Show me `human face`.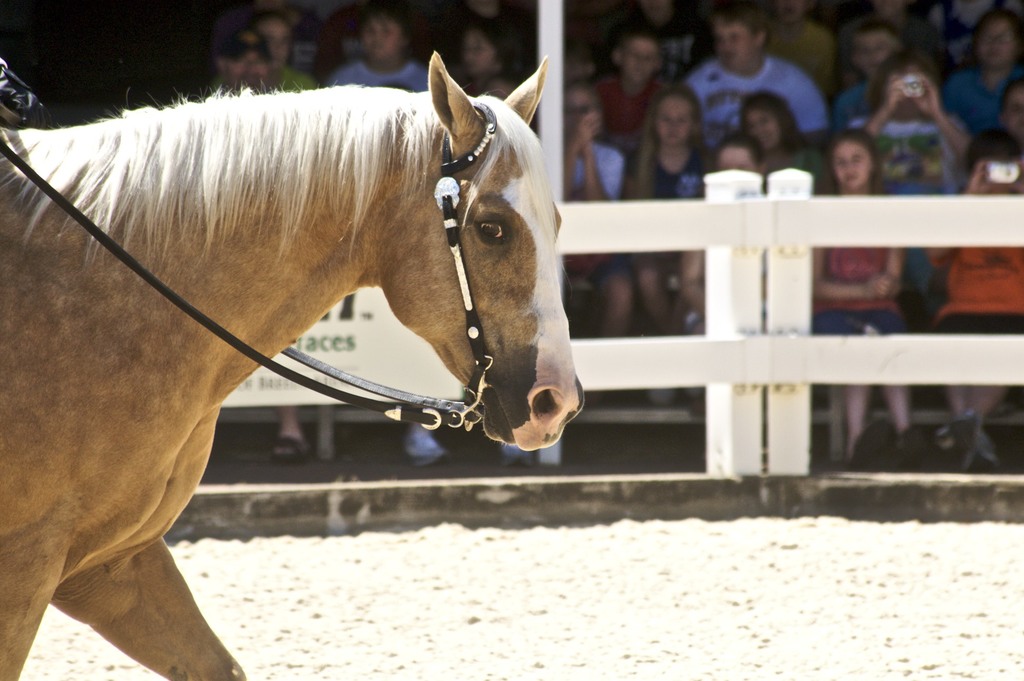
`human face` is here: detection(849, 33, 888, 73).
